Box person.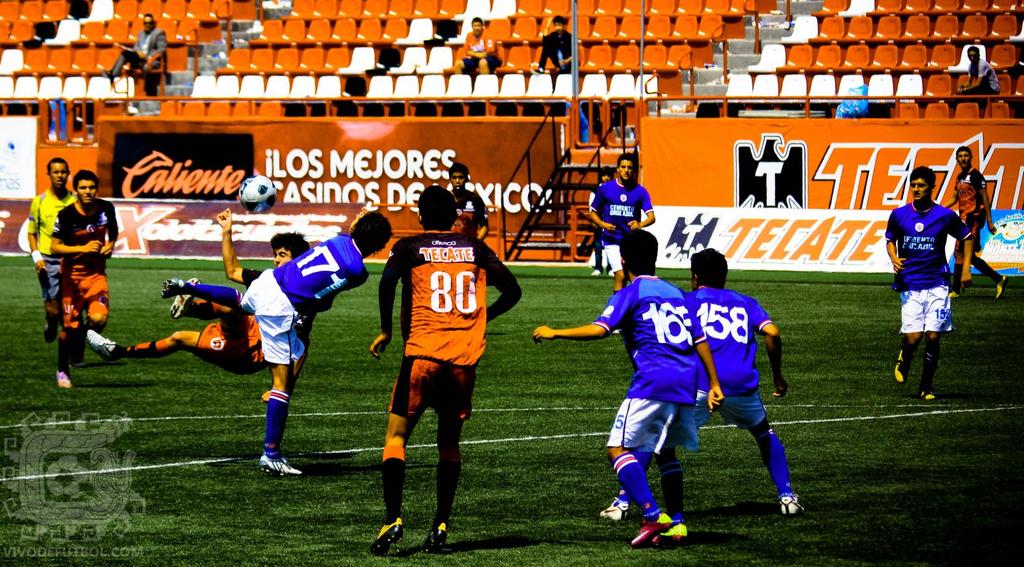
{"left": 589, "top": 152, "right": 655, "bottom": 294}.
